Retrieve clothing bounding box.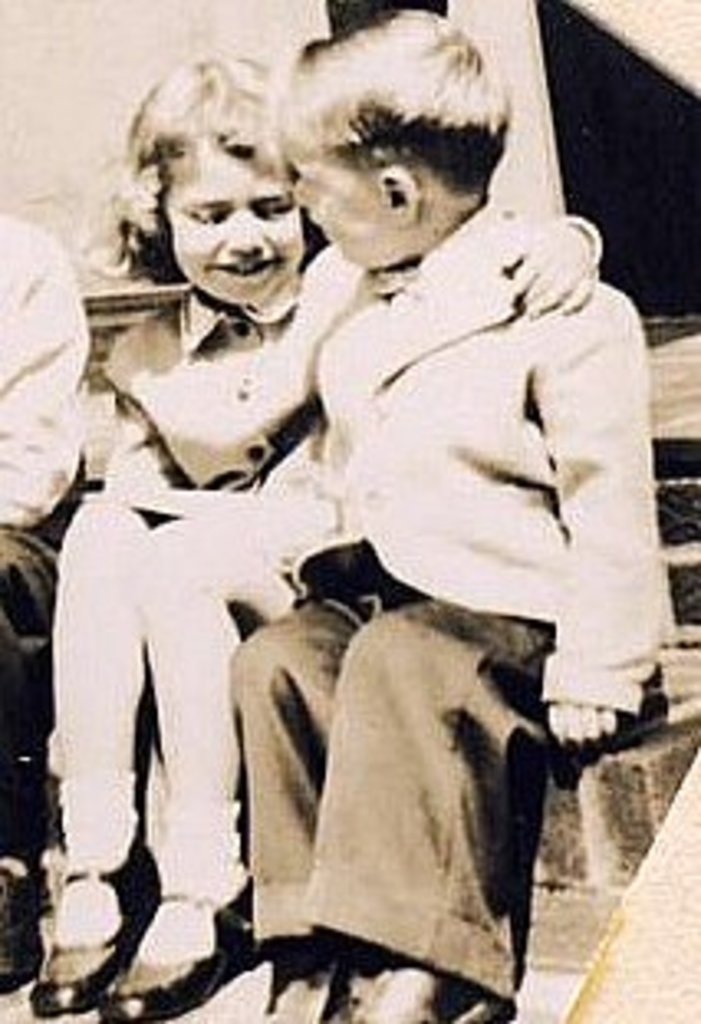
Bounding box: bbox=[230, 181, 678, 1021].
